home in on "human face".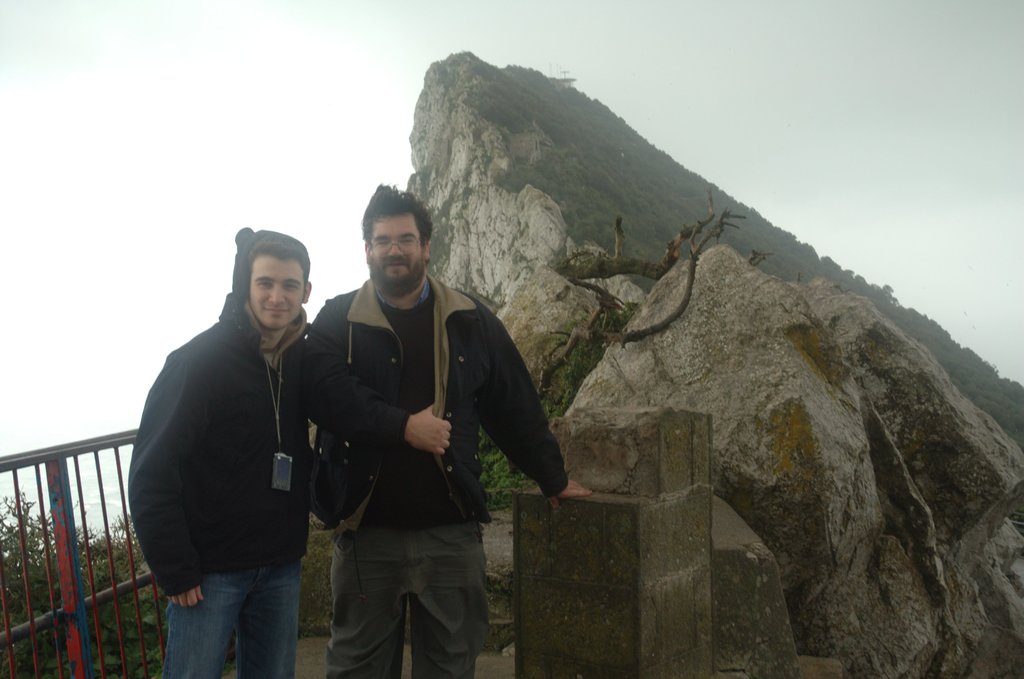
Homed in at [x1=369, y1=211, x2=428, y2=286].
